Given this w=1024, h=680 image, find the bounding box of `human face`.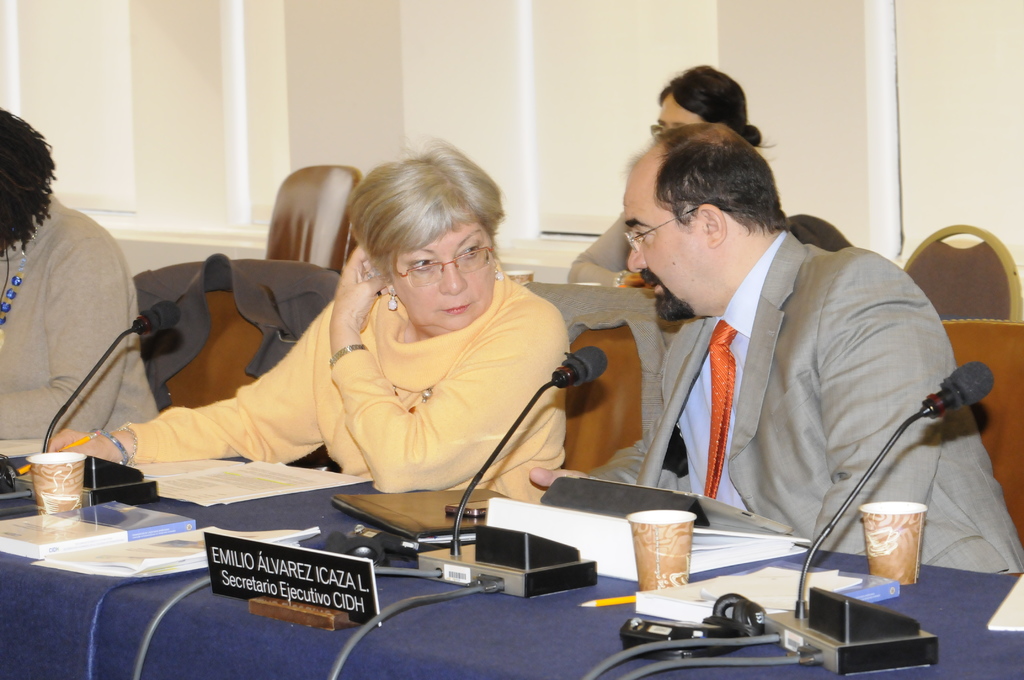
Rect(379, 219, 490, 332).
